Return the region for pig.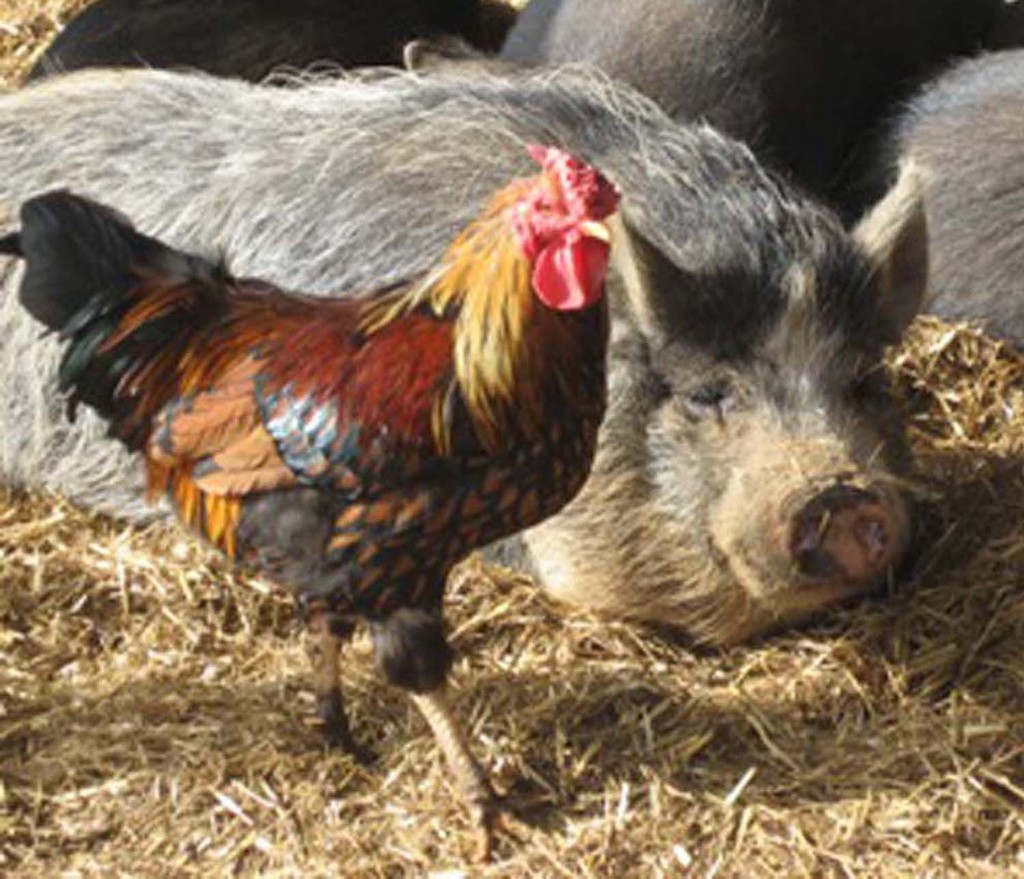
left=494, top=0, right=1023, bottom=350.
